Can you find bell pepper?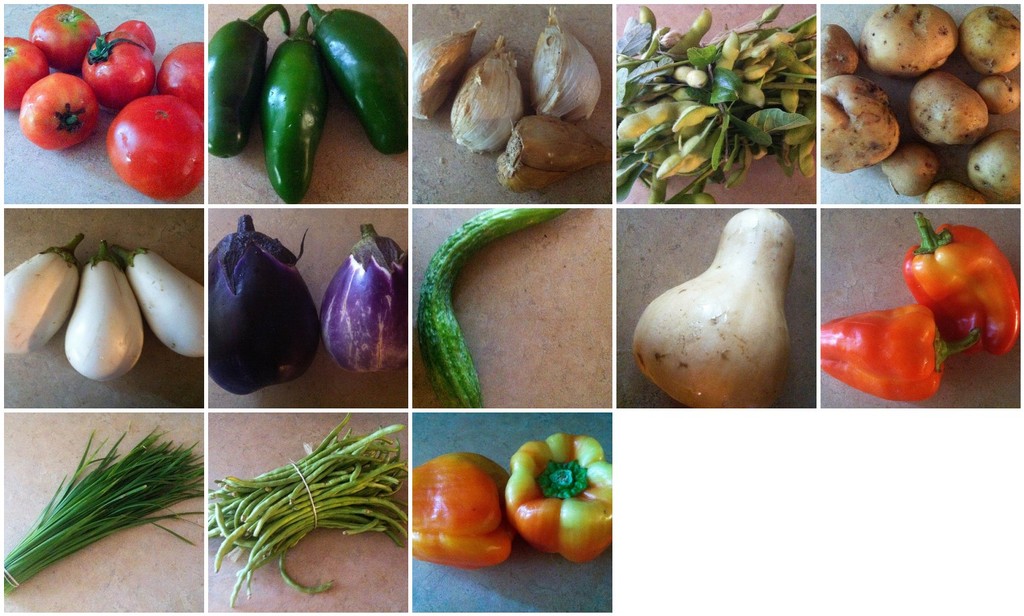
Yes, bounding box: l=821, t=307, r=982, b=397.
